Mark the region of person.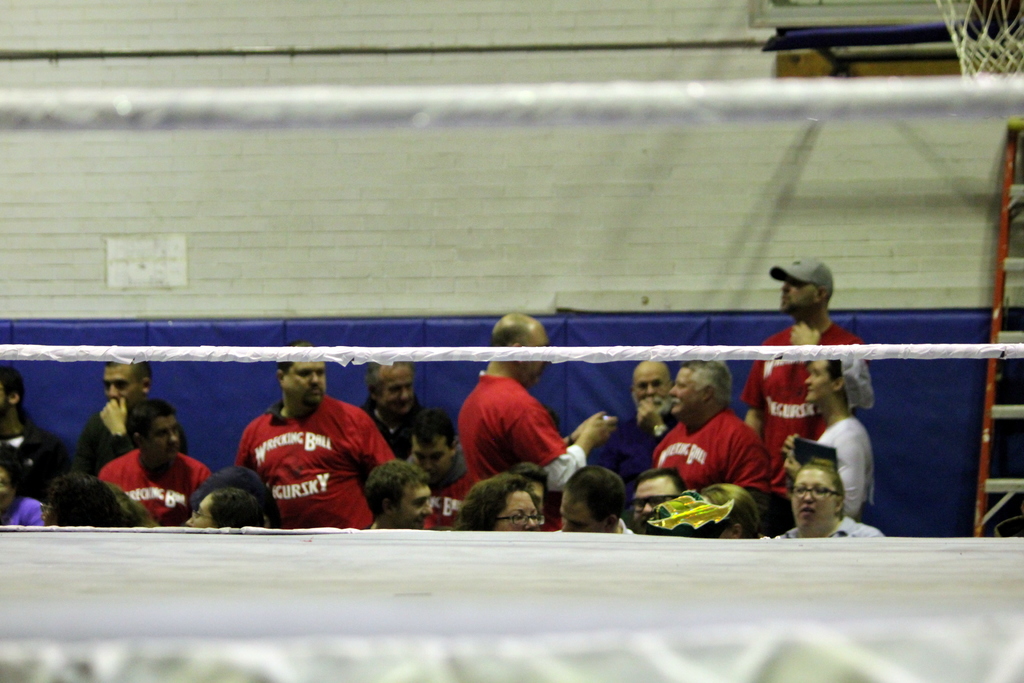
Region: pyautogui.locateOnScreen(68, 347, 187, 493).
